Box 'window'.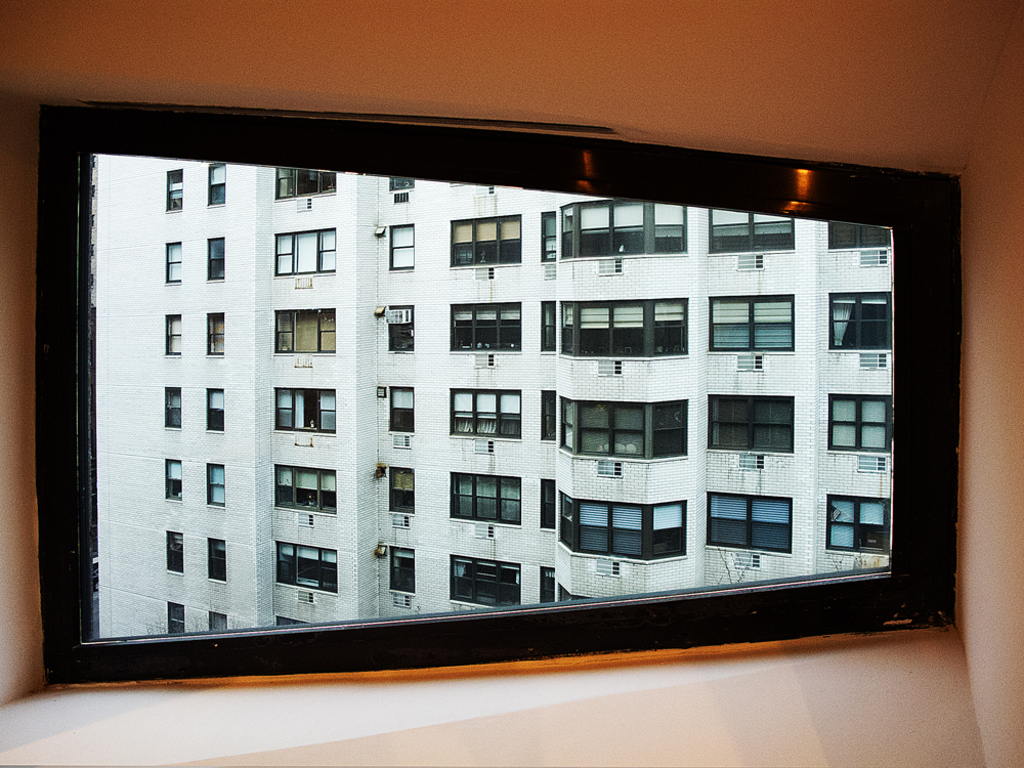
bbox=[826, 221, 893, 250].
